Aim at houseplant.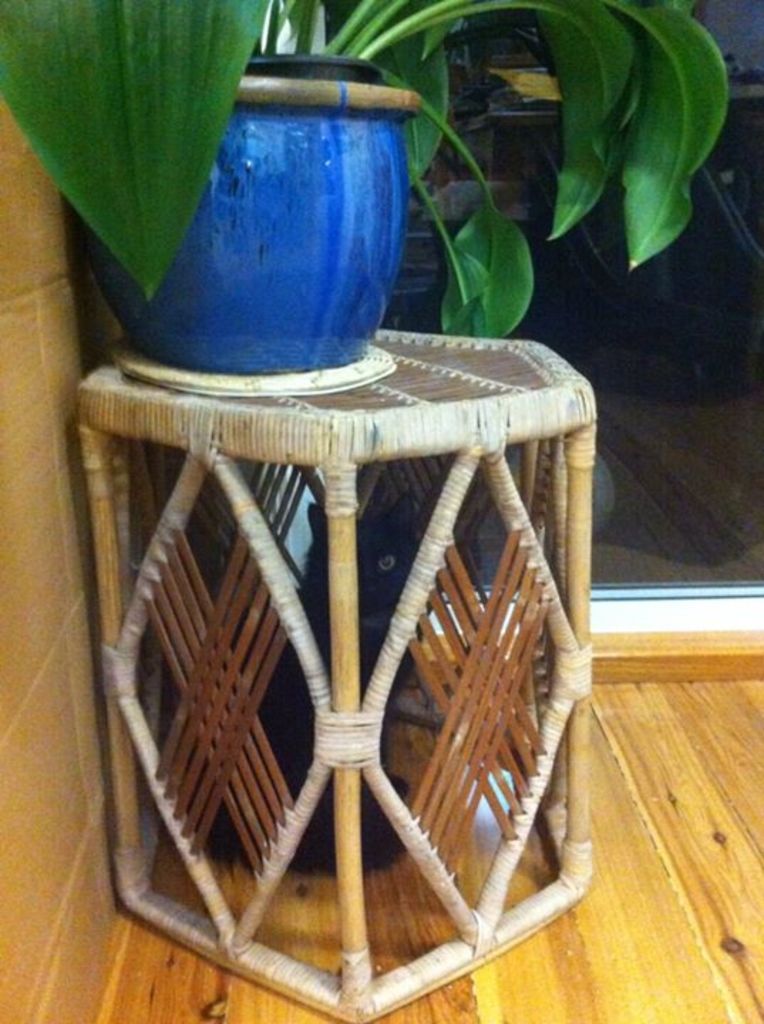
Aimed at (left=7, top=6, right=748, bottom=408).
